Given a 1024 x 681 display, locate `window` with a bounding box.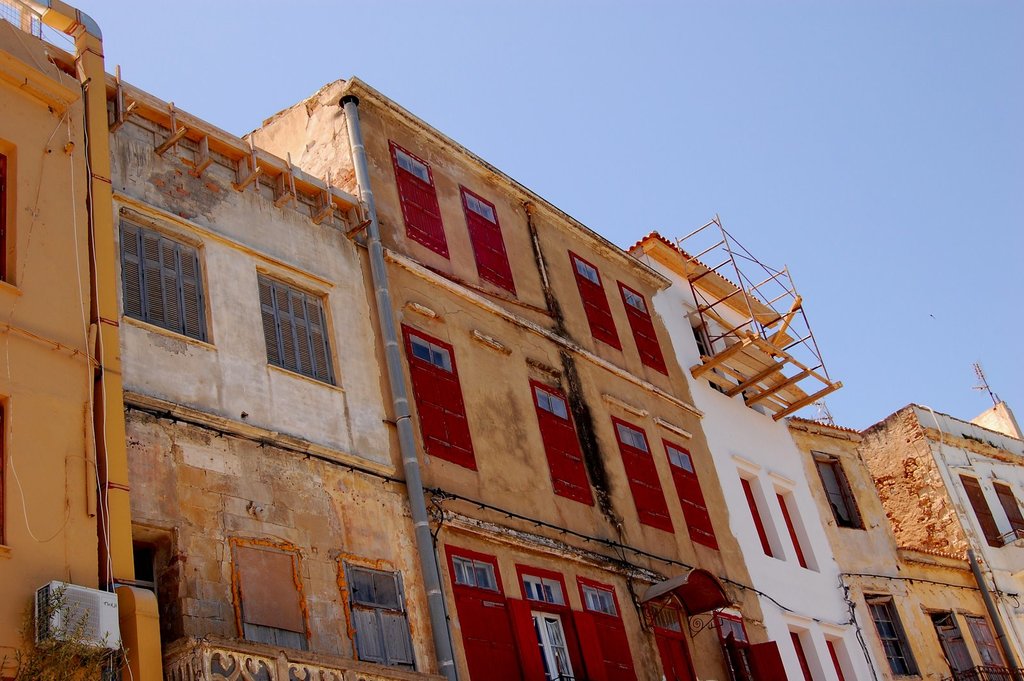
Located: locate(929, 610, 977, 680).
